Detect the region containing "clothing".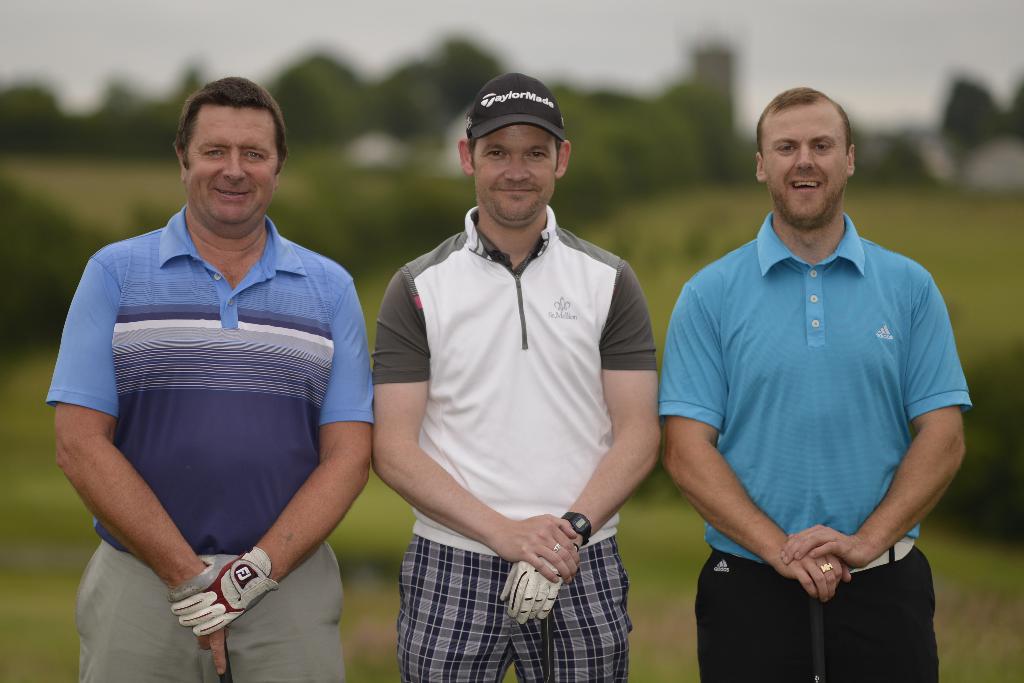
371 207 659 682.
